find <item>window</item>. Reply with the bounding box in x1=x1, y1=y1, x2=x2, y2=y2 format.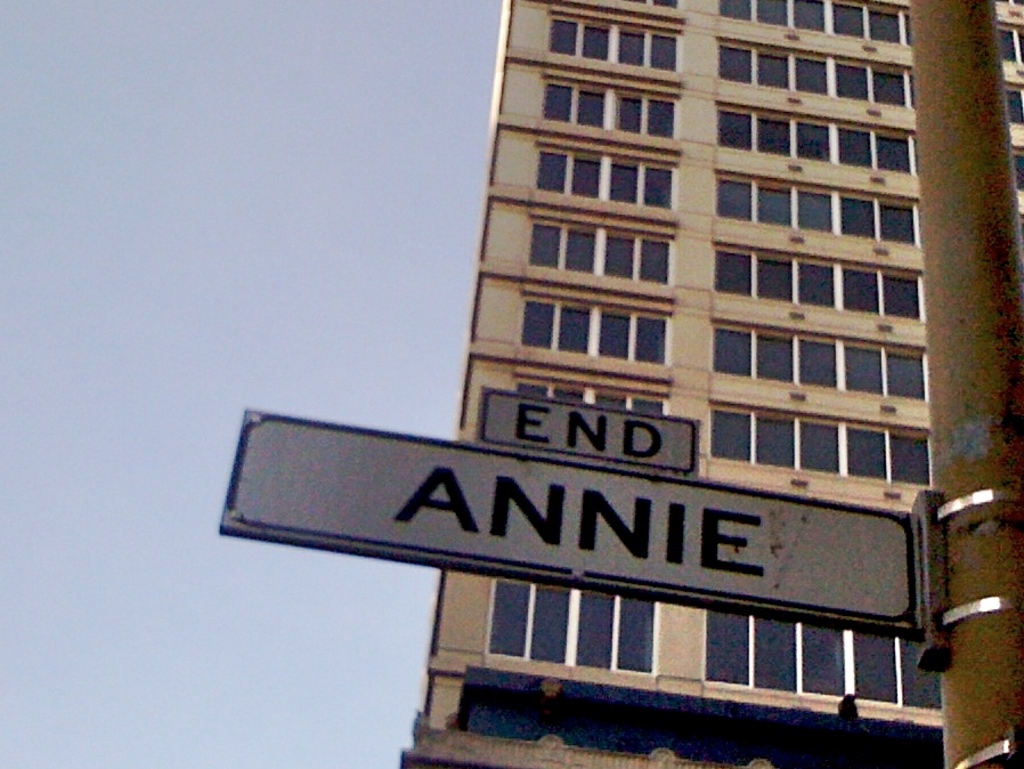
x1=523, y1=387, x2=550, y2=395.
